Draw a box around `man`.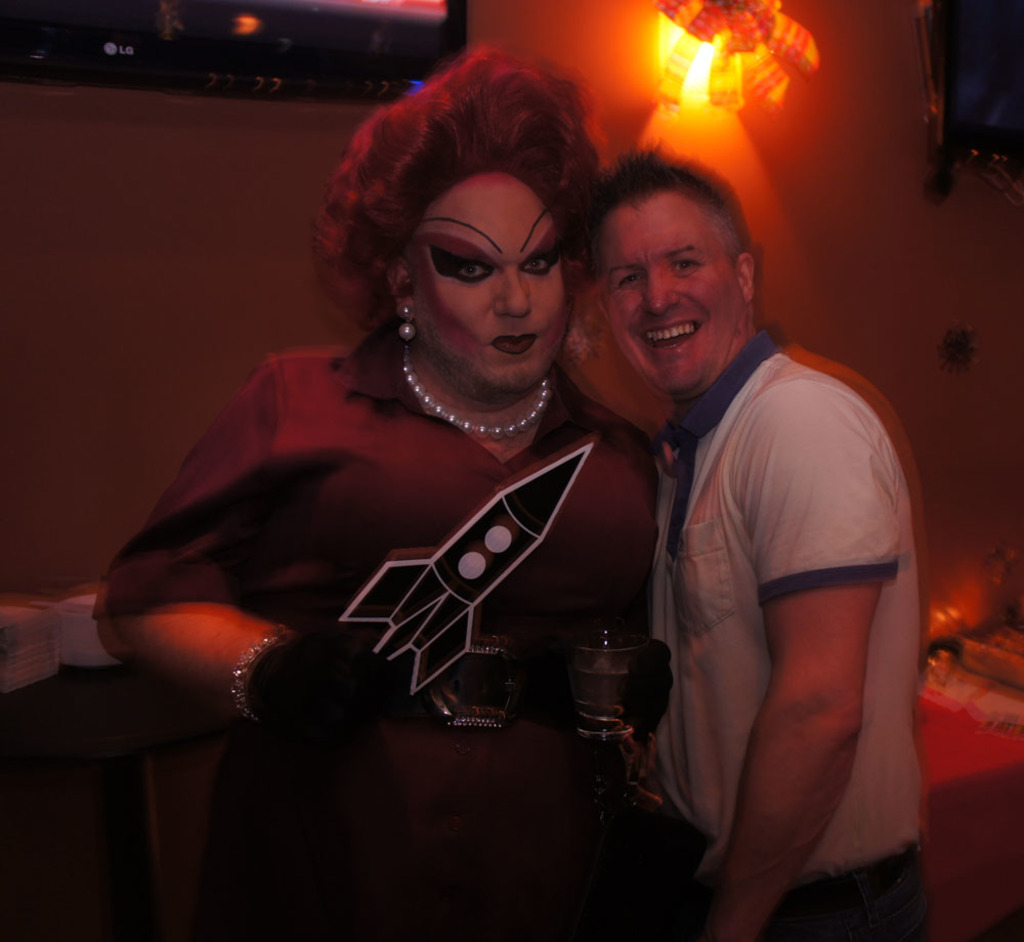
select_region(565, 125, 928, 923).
